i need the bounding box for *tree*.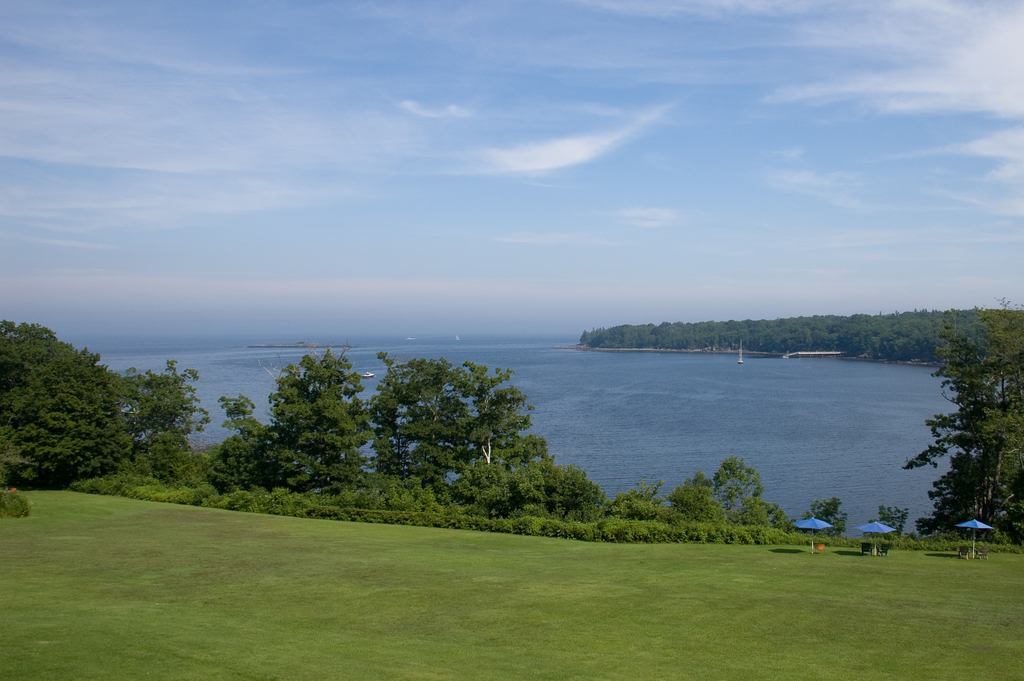
Here it is: (x1=803, y1=493, x2=845, y2=550).
